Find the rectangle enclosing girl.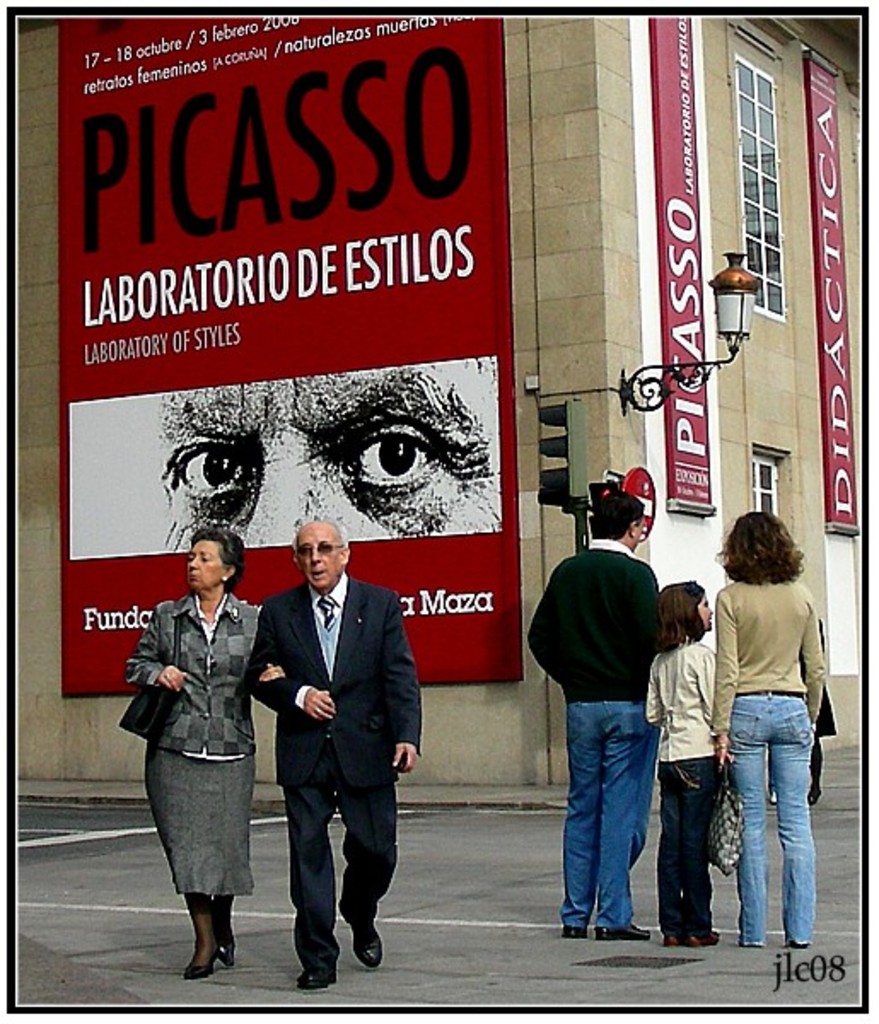
Rect(640, 582, 717, 952).
